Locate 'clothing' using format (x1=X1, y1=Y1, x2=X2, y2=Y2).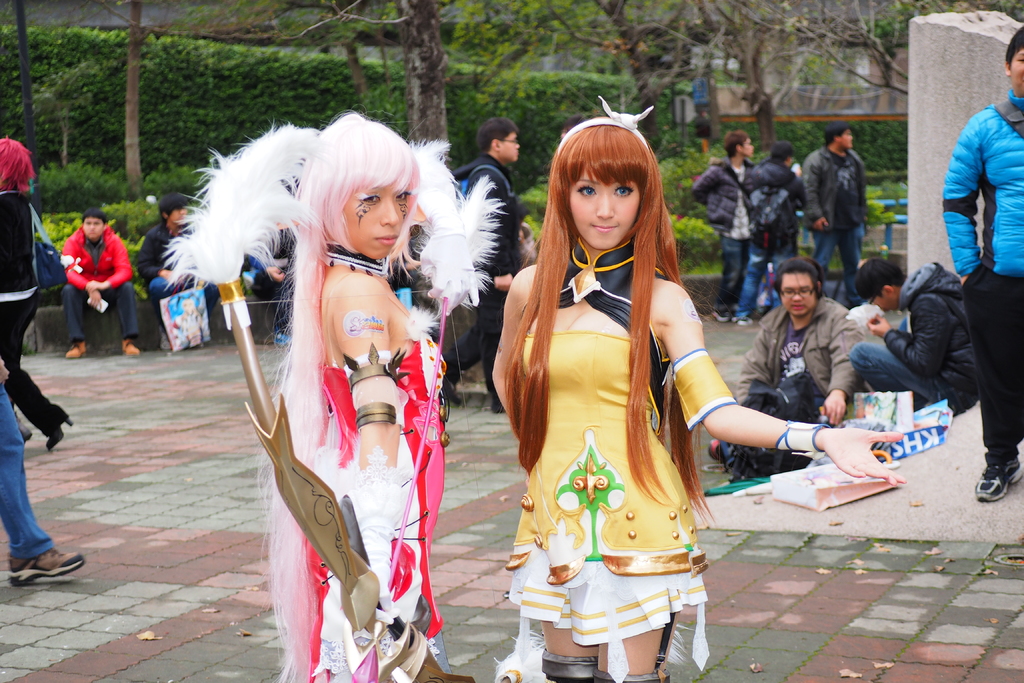
(x1=714, y1=297, x2=867, y2=478).
